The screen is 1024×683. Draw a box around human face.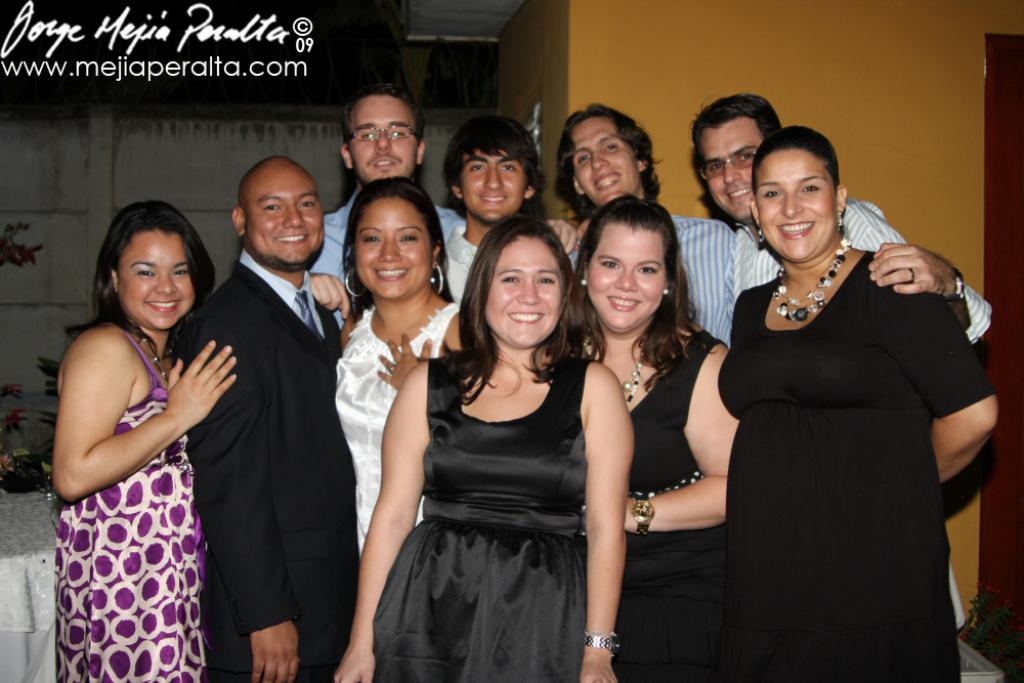
box=[347, 96, 418, 184].
